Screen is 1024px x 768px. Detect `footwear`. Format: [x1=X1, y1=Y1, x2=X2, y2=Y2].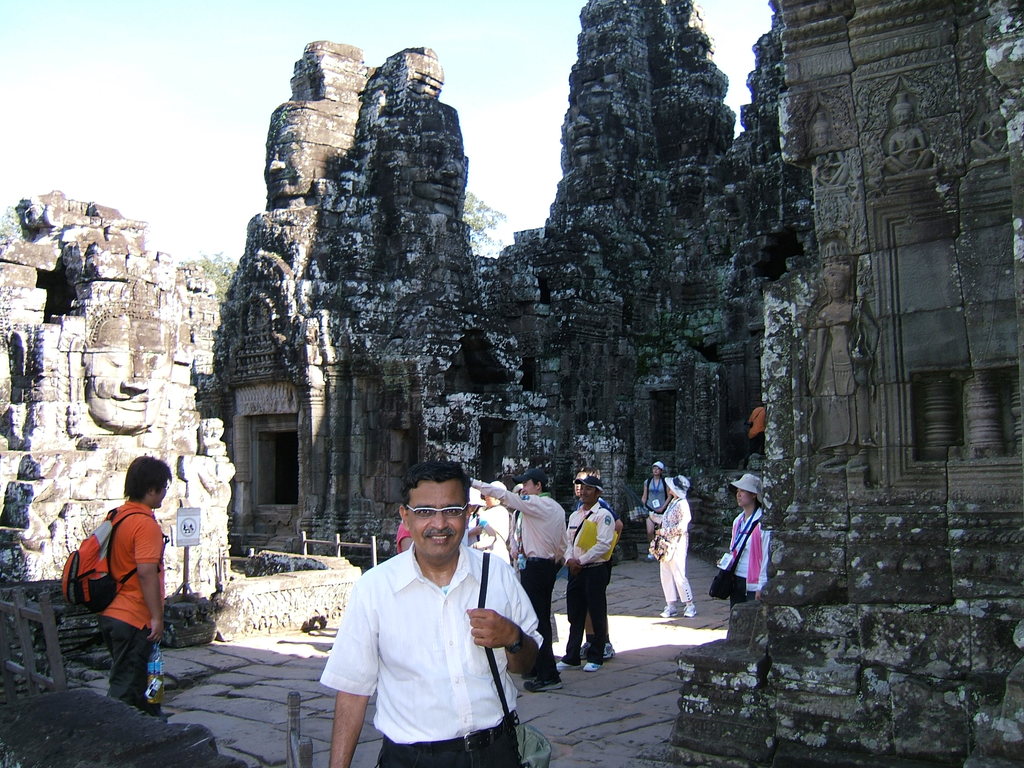
[x1=602, y1=641, x2=615, y2=657].
